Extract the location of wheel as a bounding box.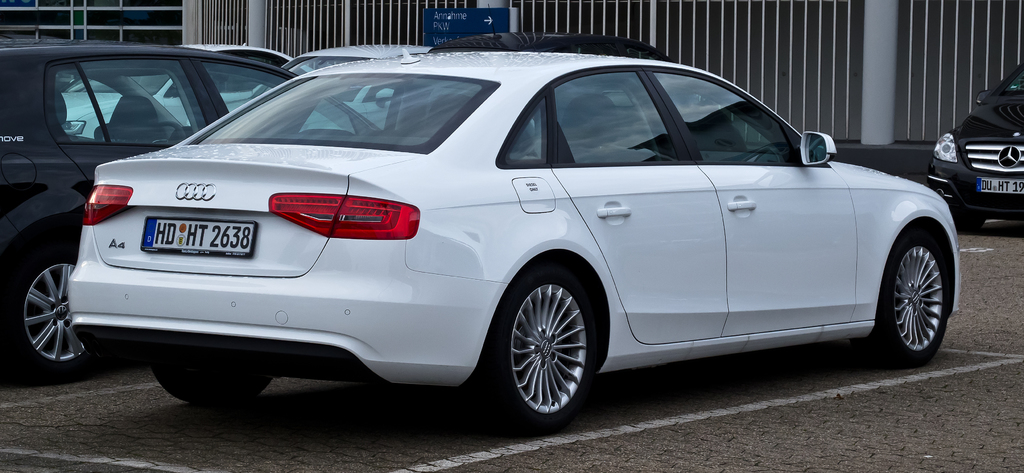
[495, 271, 592, 421].
